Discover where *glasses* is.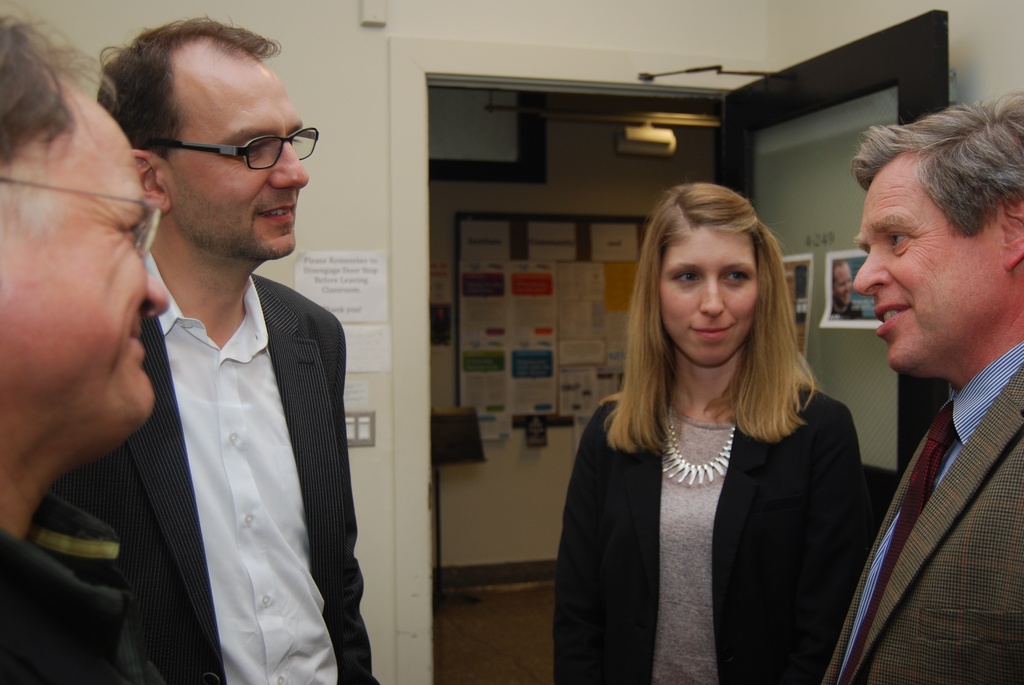
Discovered at crop(139, 124, 320, 169).
